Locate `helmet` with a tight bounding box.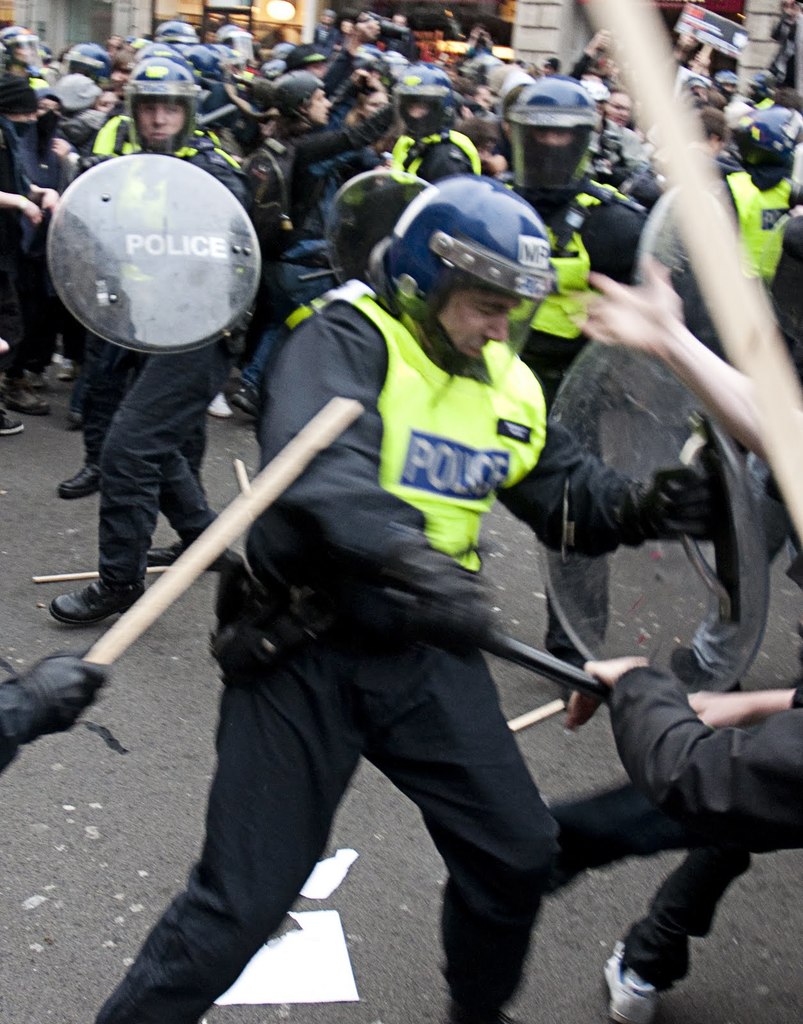
<box>132,40,192,71</box>.
